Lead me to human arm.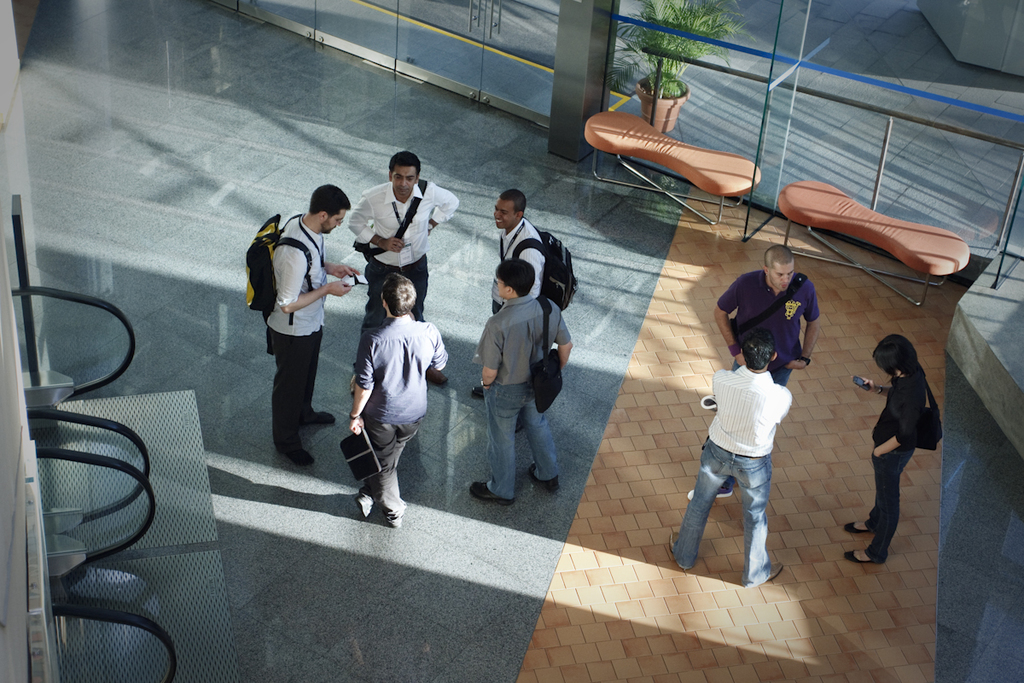
Lead to (left=344, top=188, right=409, bottom=261).
